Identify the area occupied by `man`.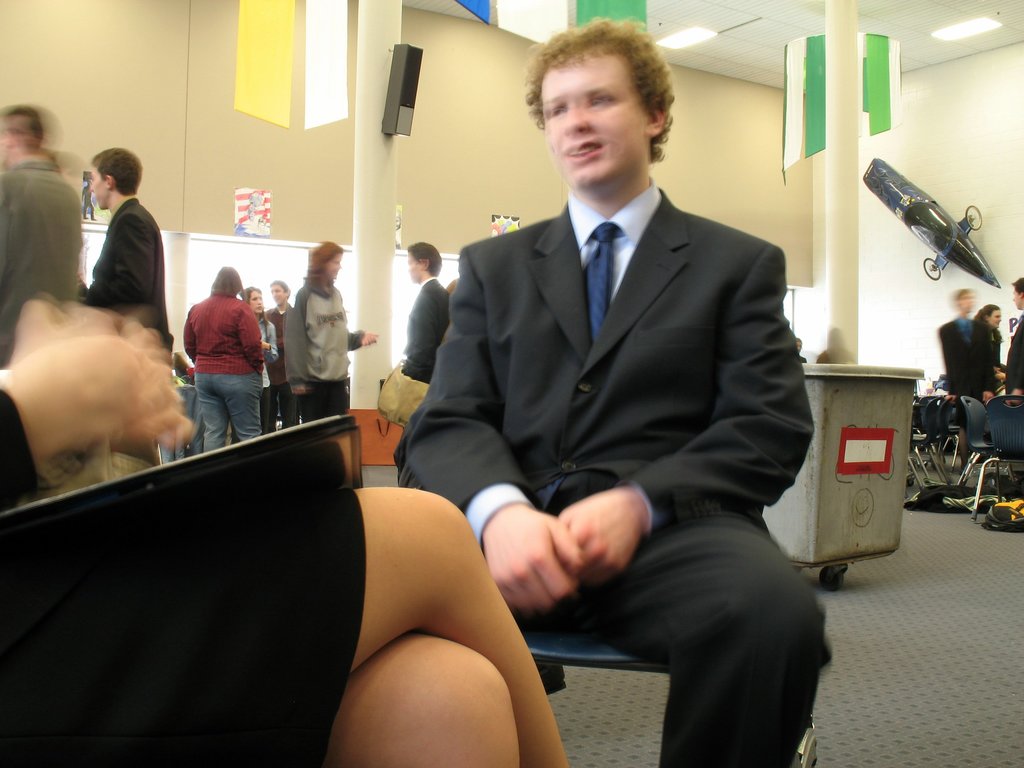
Area: box=[266, 278, 297, 438].
